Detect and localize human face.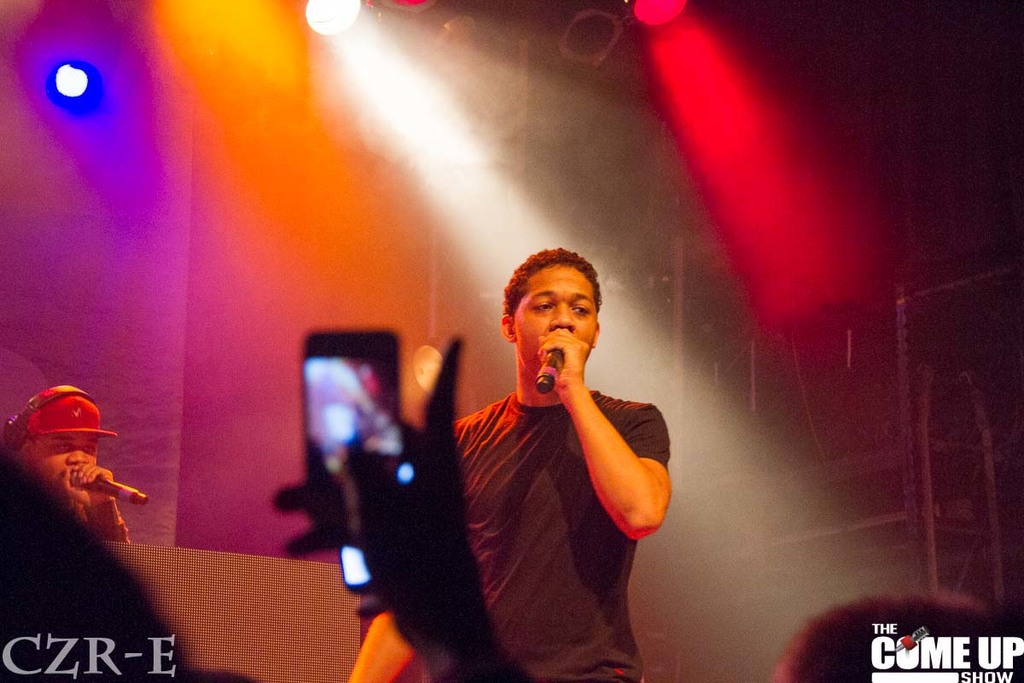
Localized at box=[518, 266, 596, 373].
